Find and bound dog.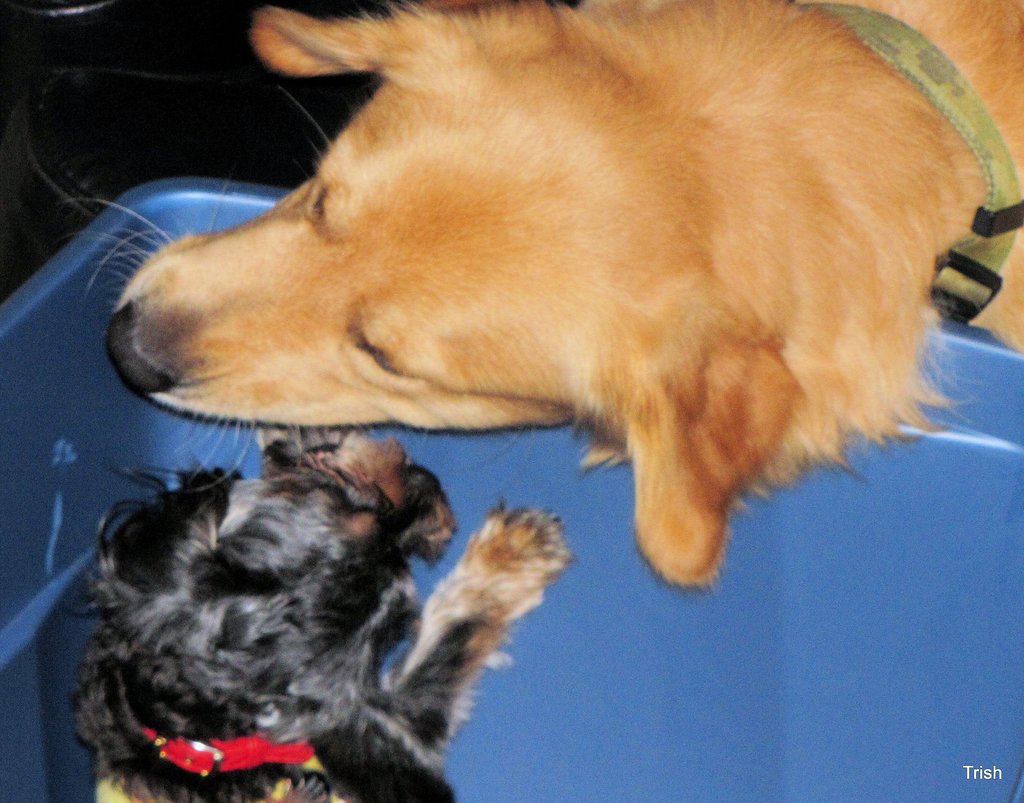
Bound: 64,423,575,802.
